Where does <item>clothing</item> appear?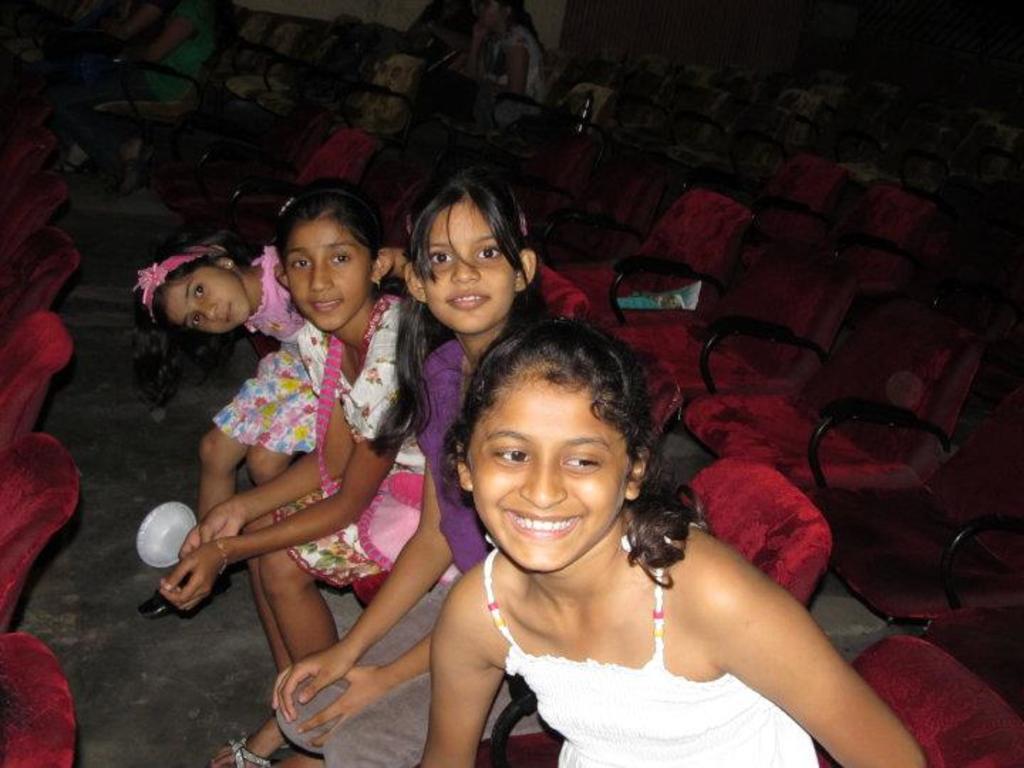
Appears at l=272, t=289, r=418, b=589.
